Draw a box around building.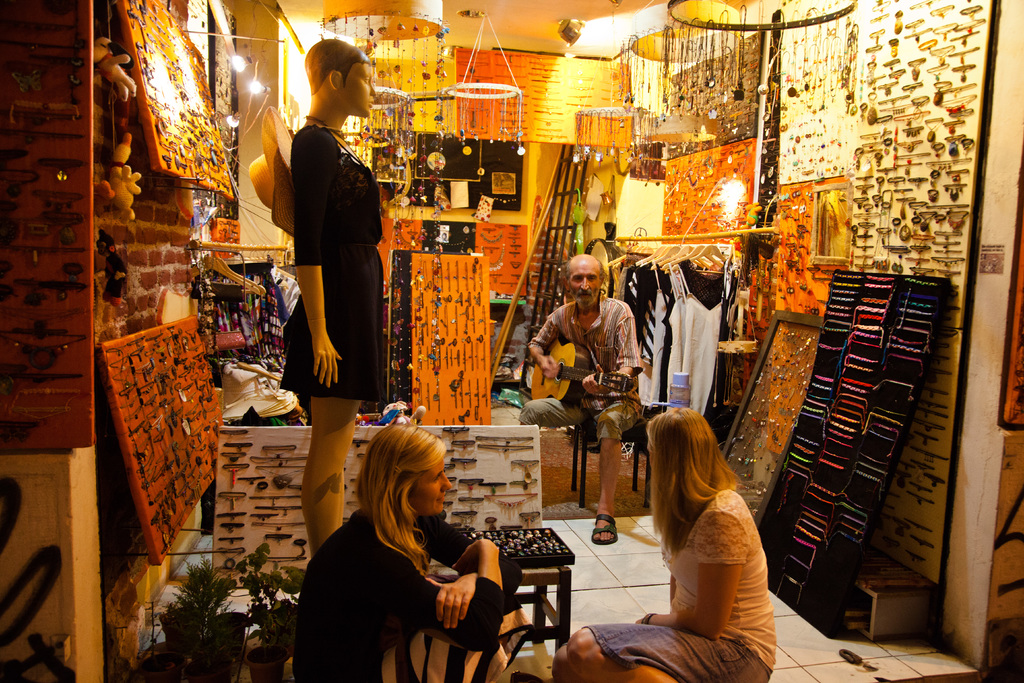
Rect(0, 0, 1023, 682).
